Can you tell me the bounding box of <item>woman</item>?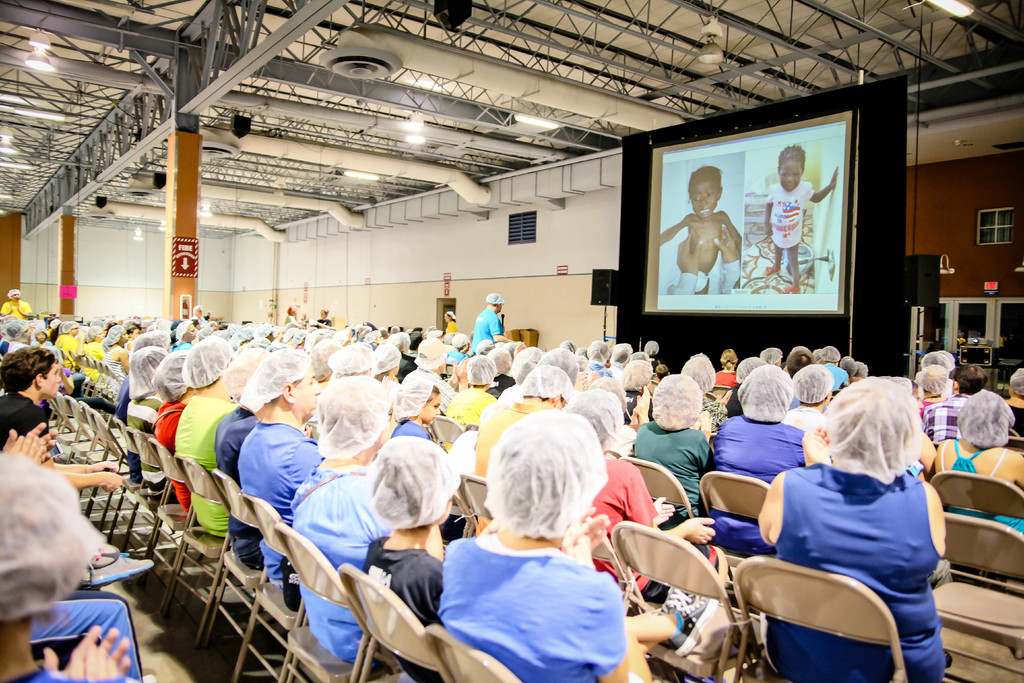
(748, 359, 958, 675).
